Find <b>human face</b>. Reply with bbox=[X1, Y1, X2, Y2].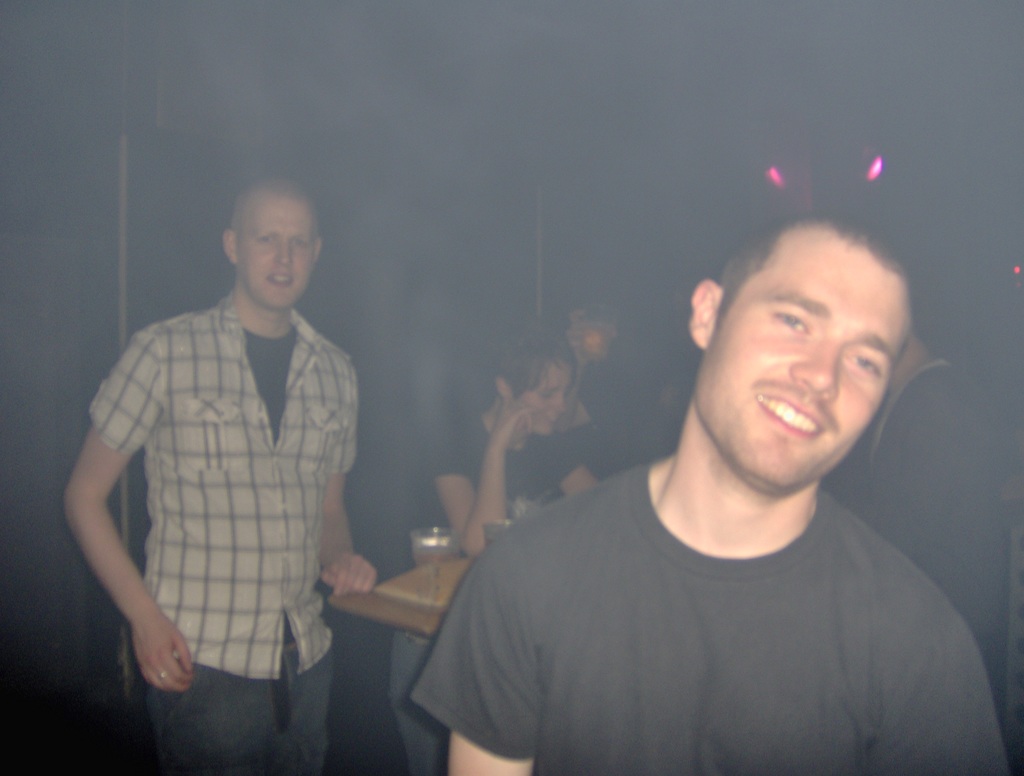
bbox=[232, 199, 314, 307].
